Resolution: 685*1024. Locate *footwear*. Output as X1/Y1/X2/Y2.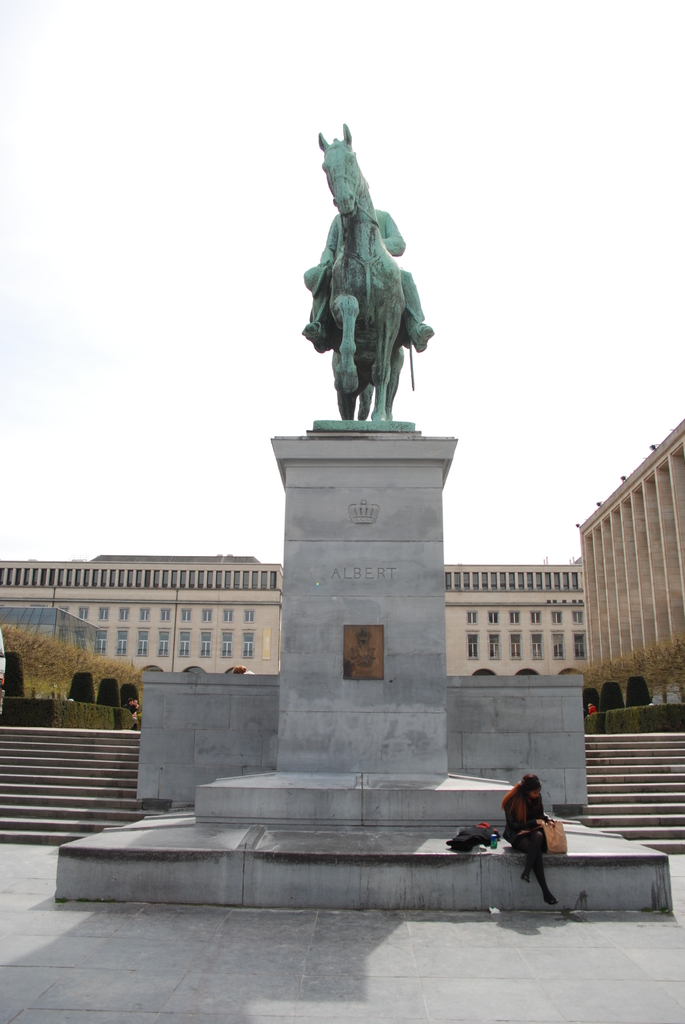
535/865/560/904.
